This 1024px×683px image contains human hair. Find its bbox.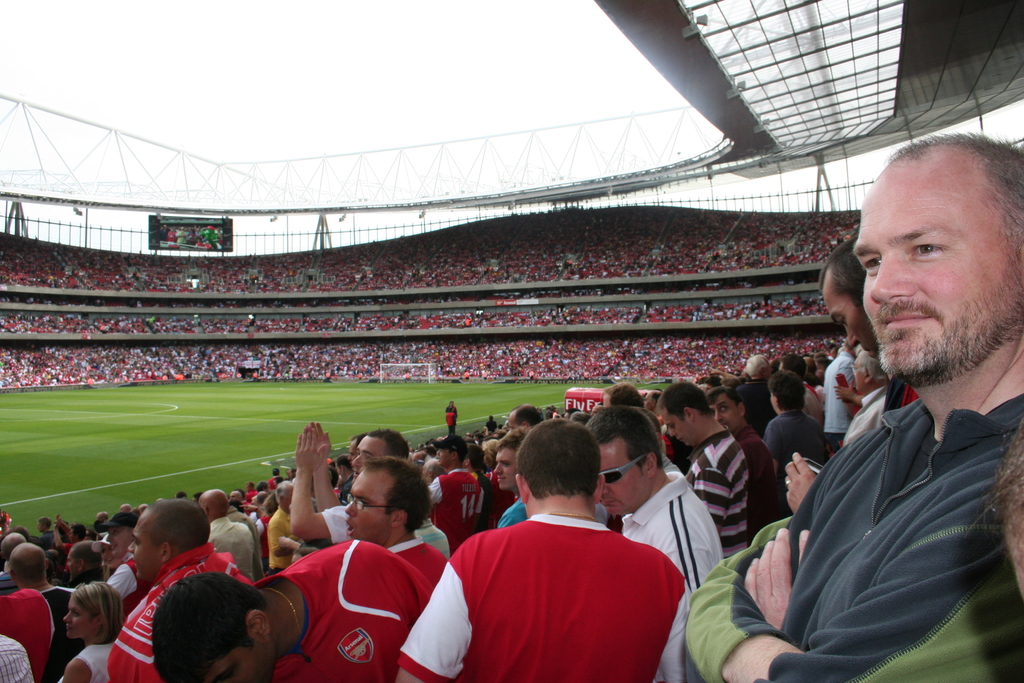
[515, 406, 545, 422].
